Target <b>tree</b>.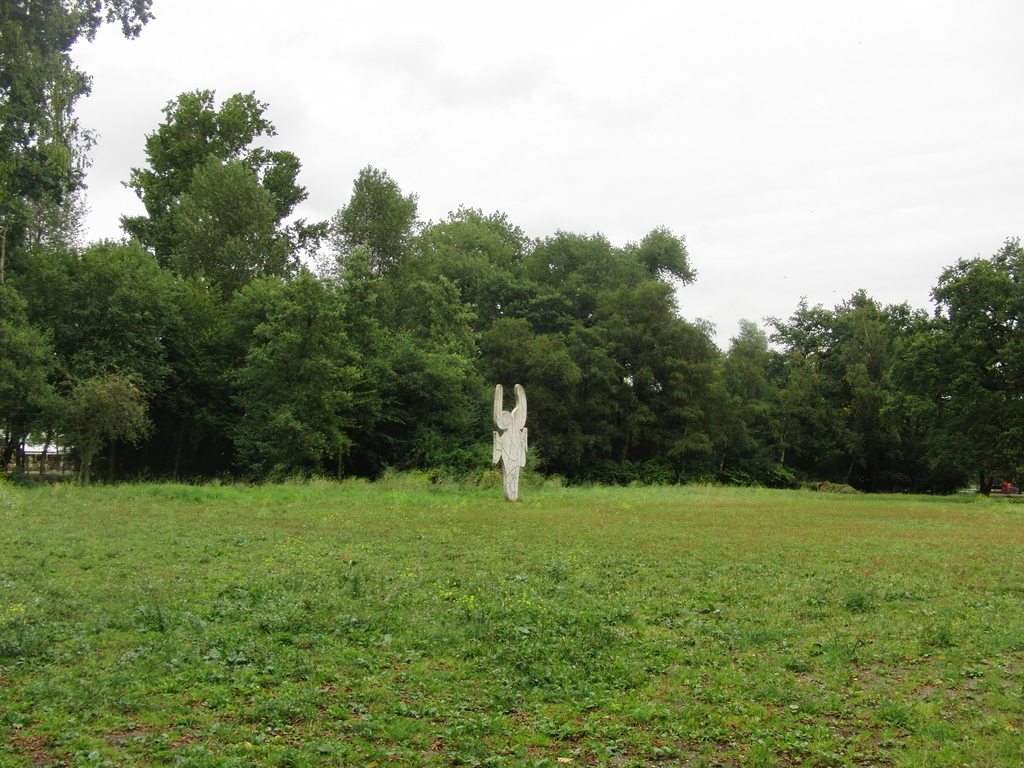
Target region: [641,326,727,492].
